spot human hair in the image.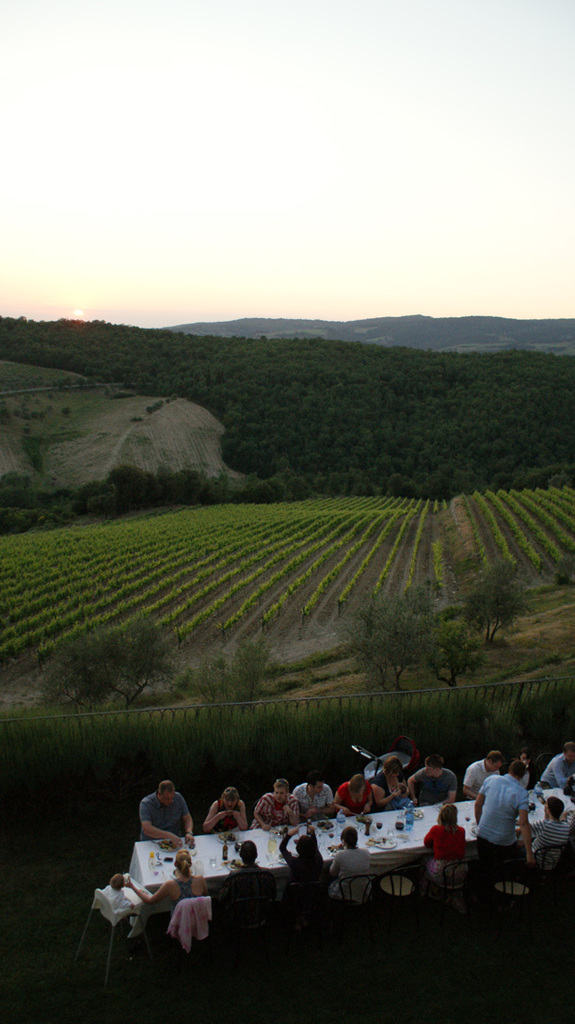
human hair found at BBox(564, 741, 574, 753).
